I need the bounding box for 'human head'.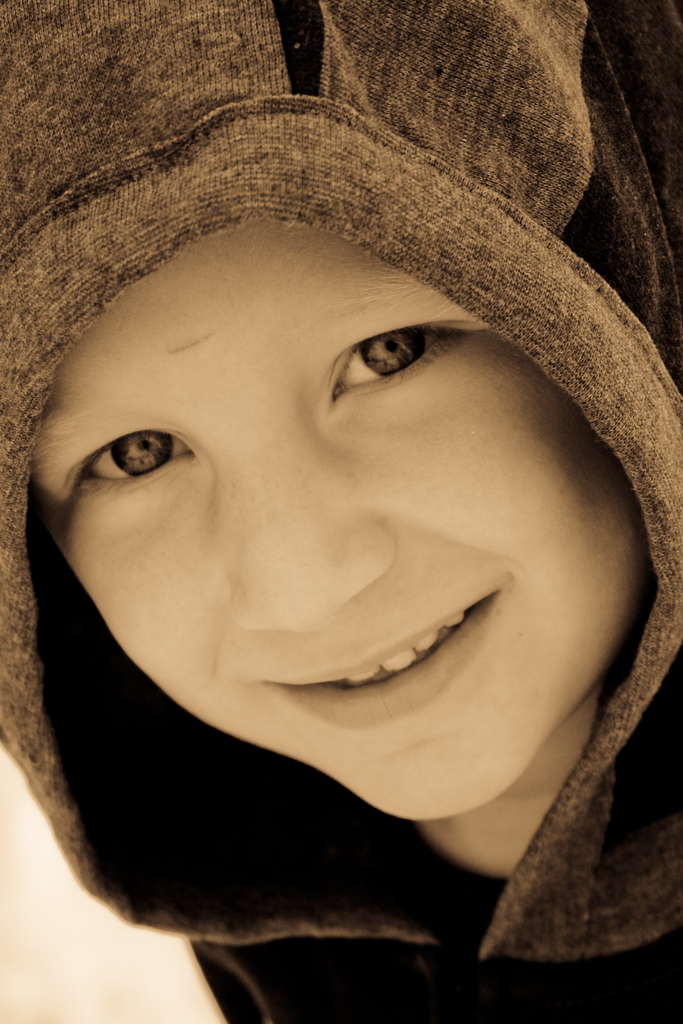
Here it is: <box>30,111,648,845</box>.
